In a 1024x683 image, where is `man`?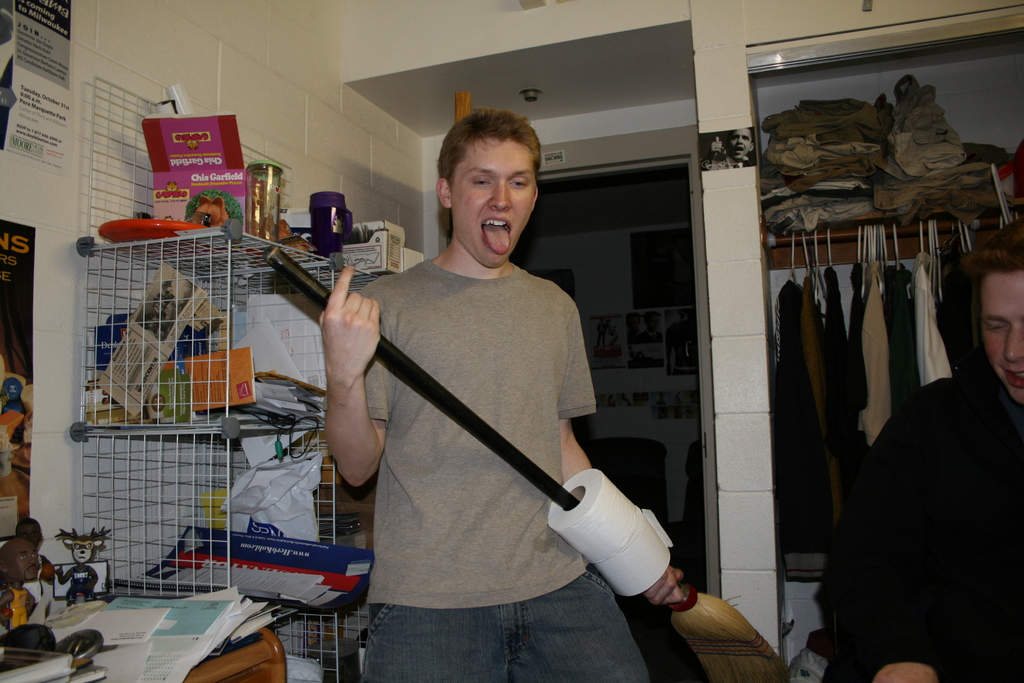
[left=316, top=96, right=689, bottom=682].
